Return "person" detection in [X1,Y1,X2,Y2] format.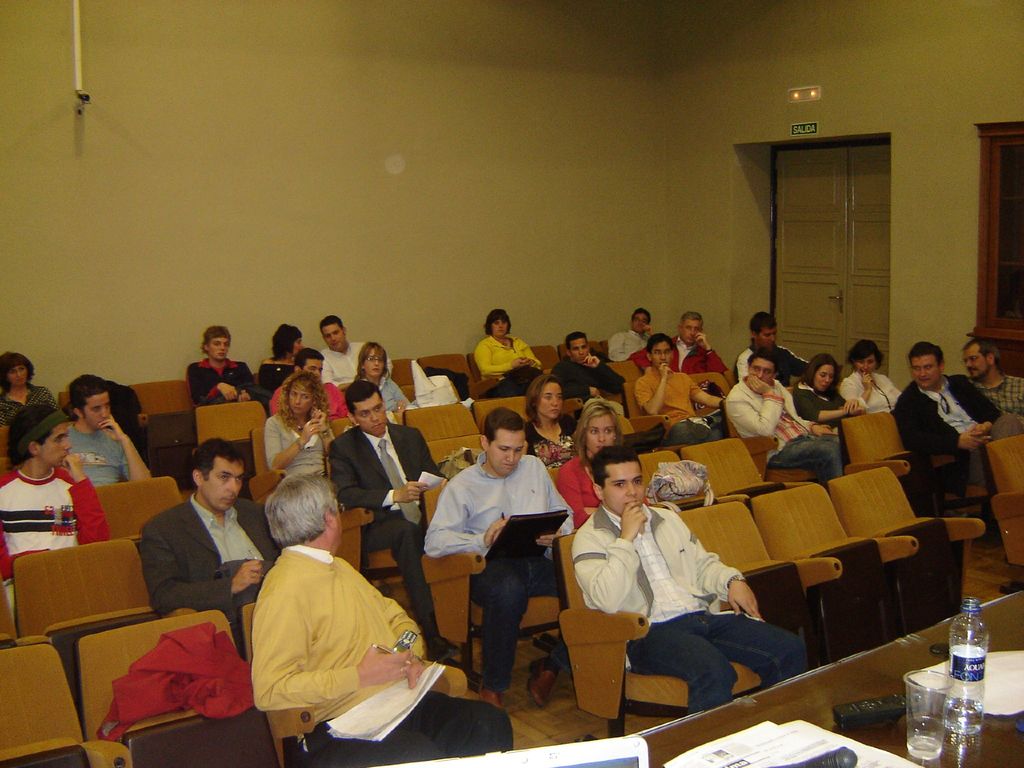
[889,324,1004,503].
